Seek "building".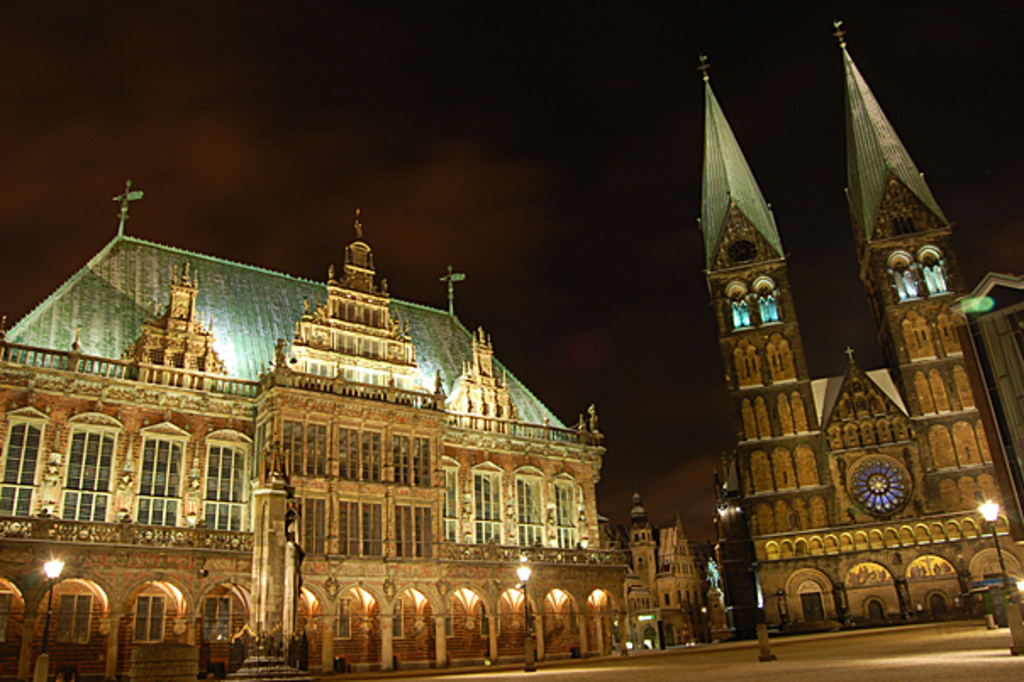
l=700, t=19, r=1022, b=636.
